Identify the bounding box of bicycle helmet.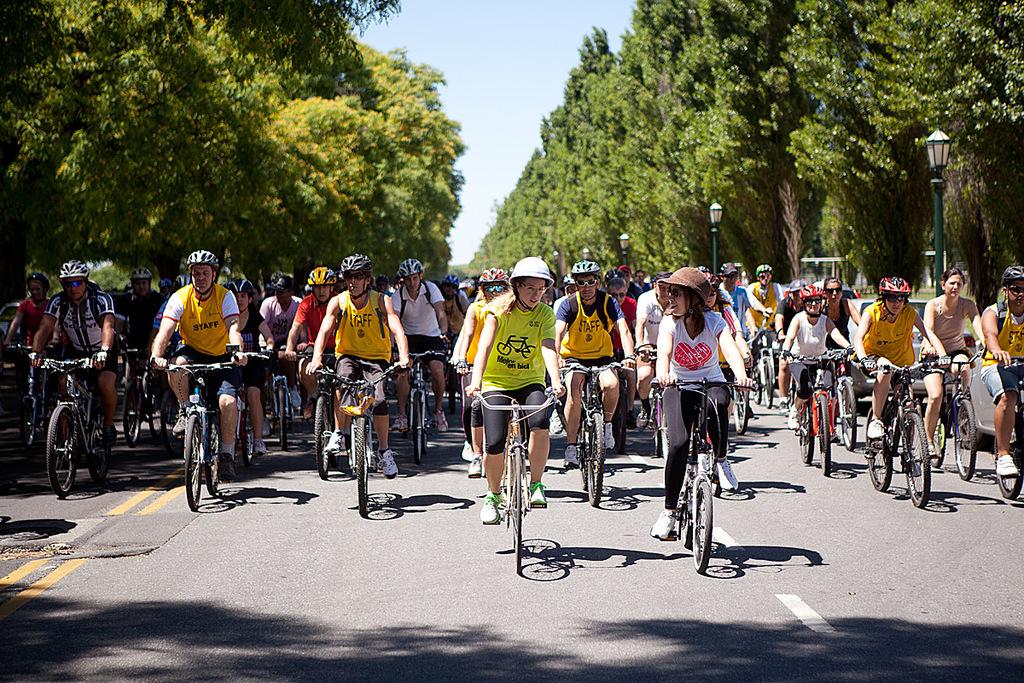
(left=802, top=286, right=823, bottom=299).
